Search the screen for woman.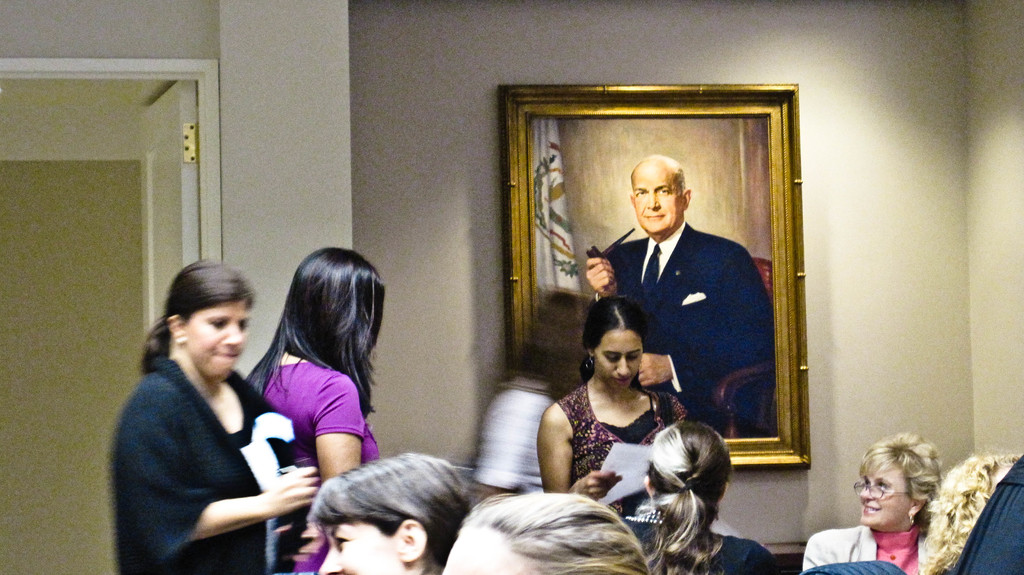
Found at <box>243,248,380,574</box>.
